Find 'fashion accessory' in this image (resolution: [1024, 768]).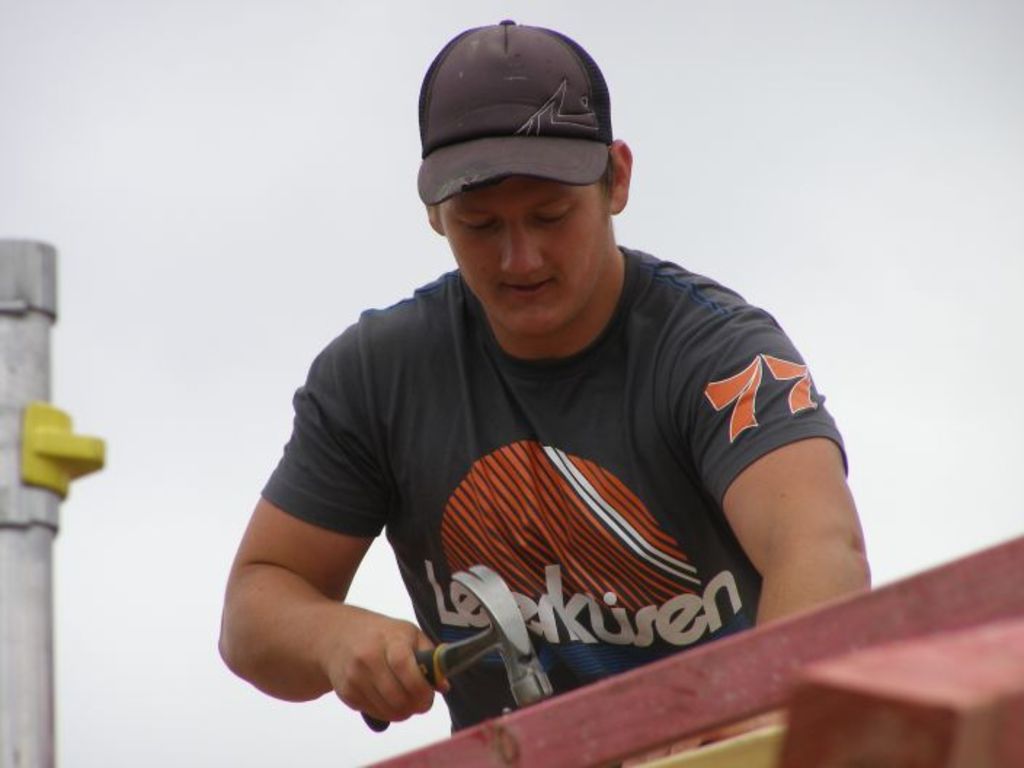
[left=412, top=10, right=620, bottom=196].
